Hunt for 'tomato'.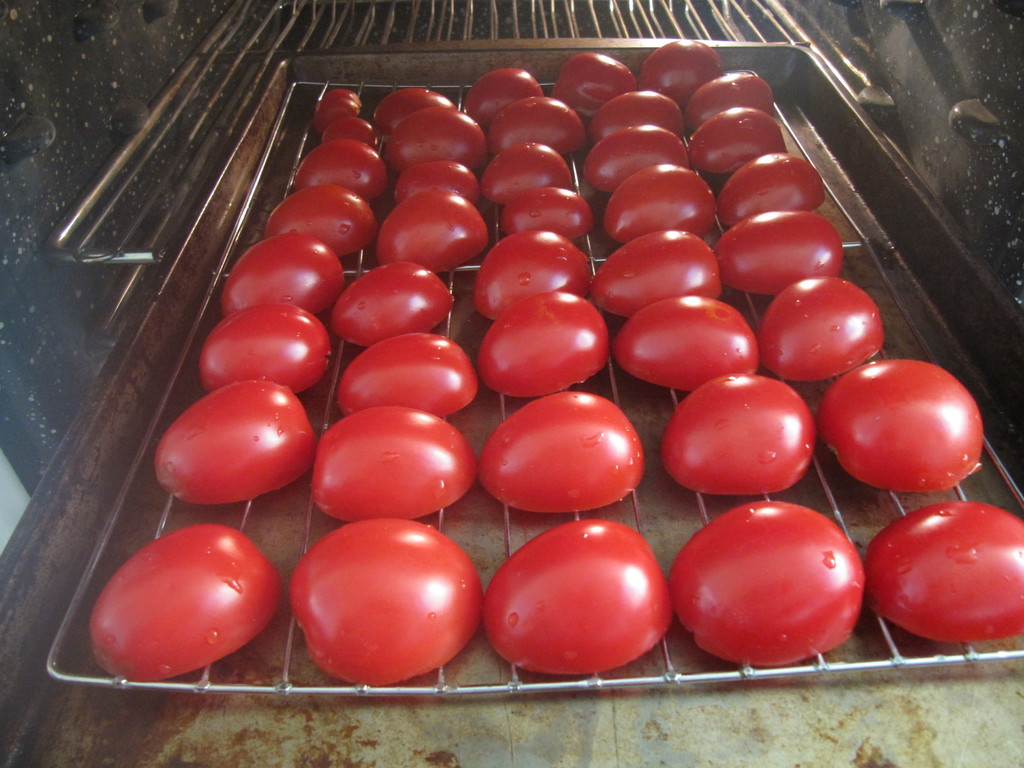
Hunted down at pyautogui.locateOnScreen(290, 509, 488, 684).
